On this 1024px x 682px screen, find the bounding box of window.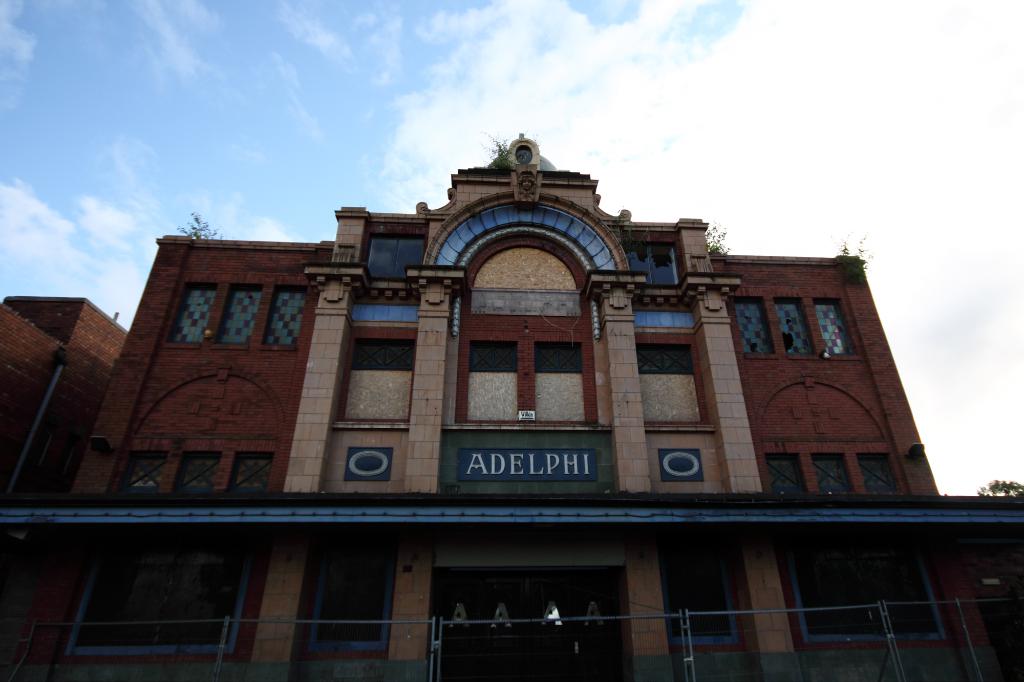
Bounding box: bbox(735, 294, 858, 369).
